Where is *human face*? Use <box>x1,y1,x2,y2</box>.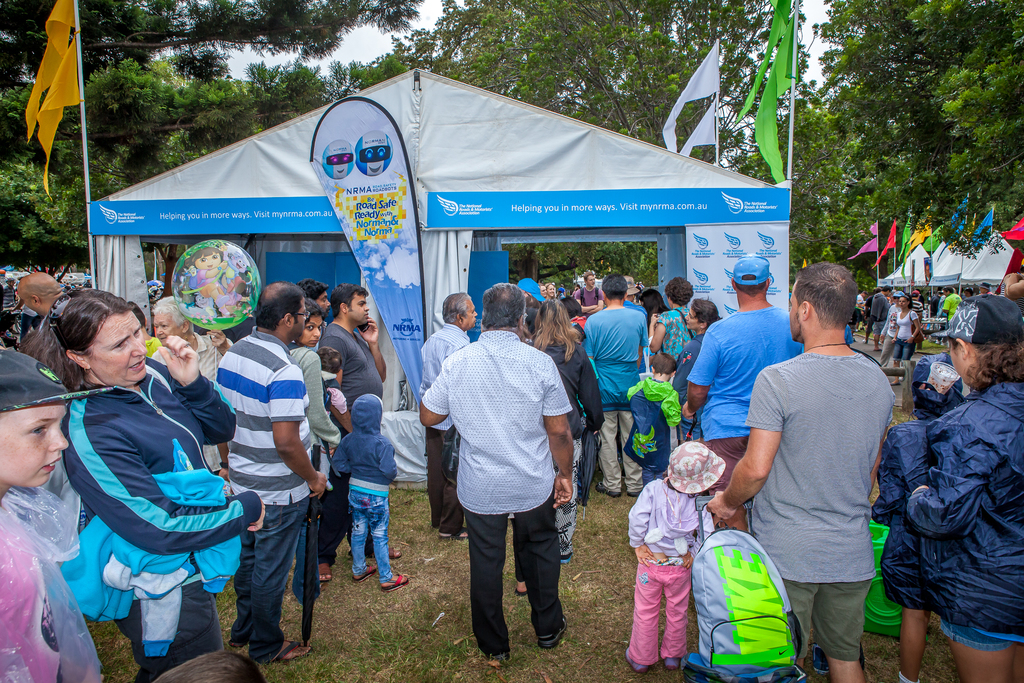
<box>300,315,321,345</box>.
